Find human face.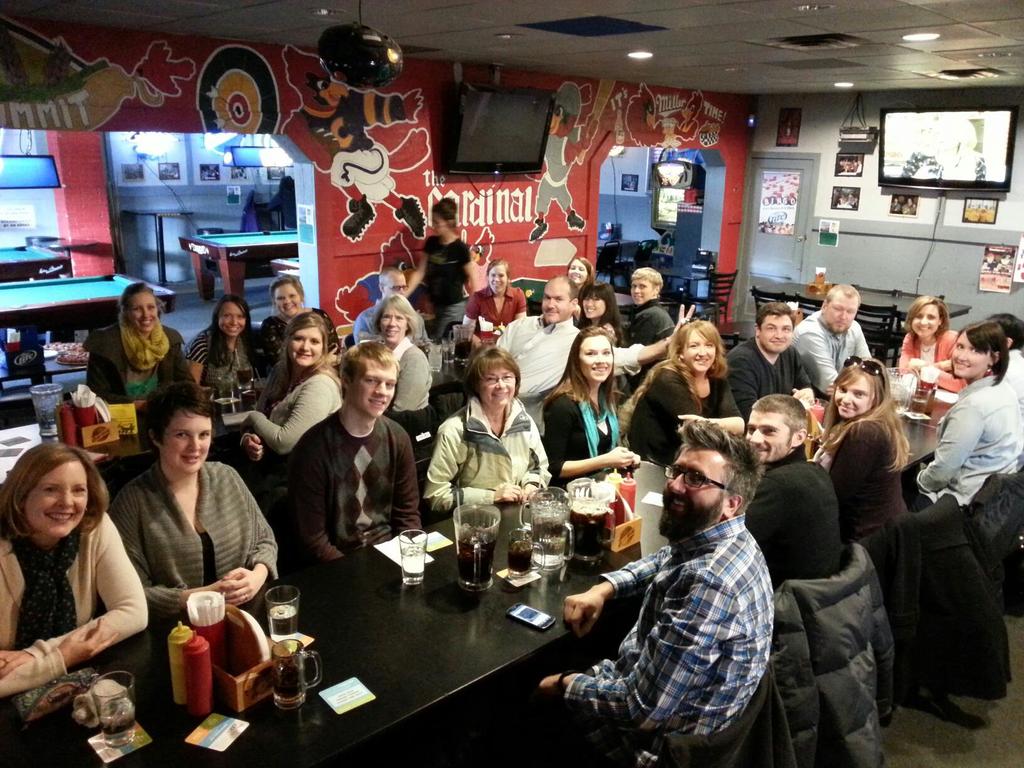
box=[387, 275, 410, 299].
